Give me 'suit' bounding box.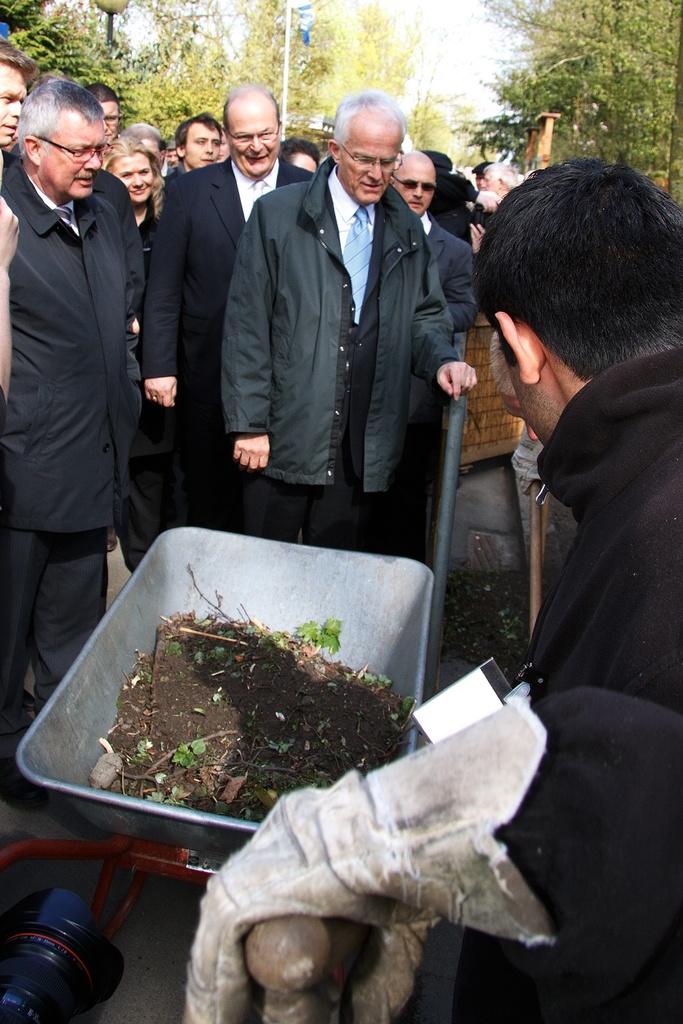
[left=16, top=58, right=163, bottom=729].
